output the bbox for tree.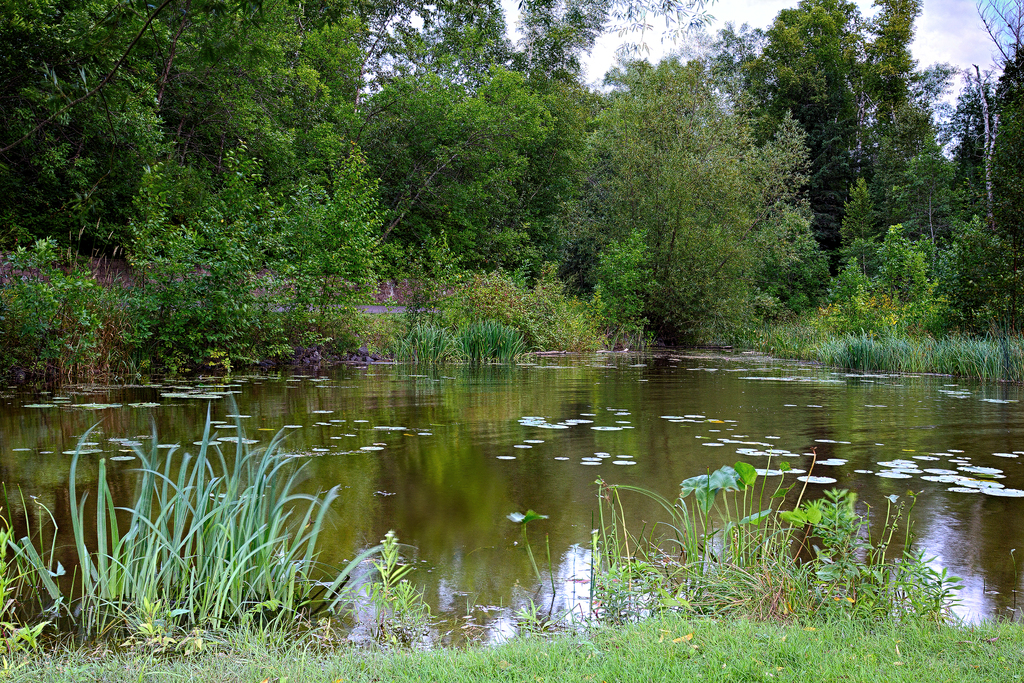
575,68,764,358.
